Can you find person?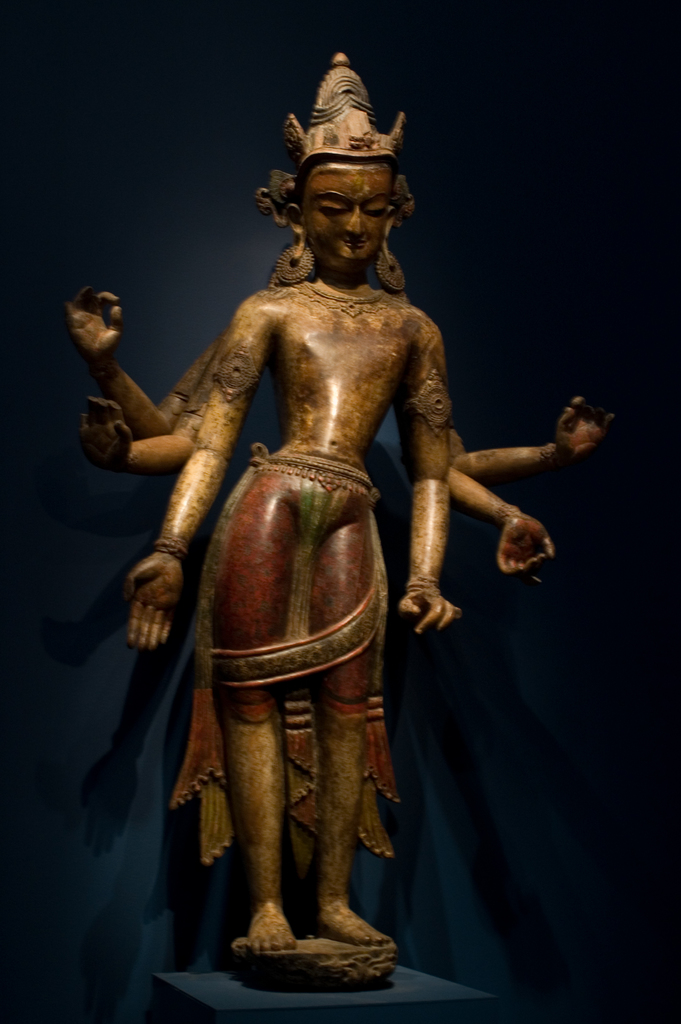
Yes, bounding box: x1=104 y1=143 x2=546 y2=1018.
